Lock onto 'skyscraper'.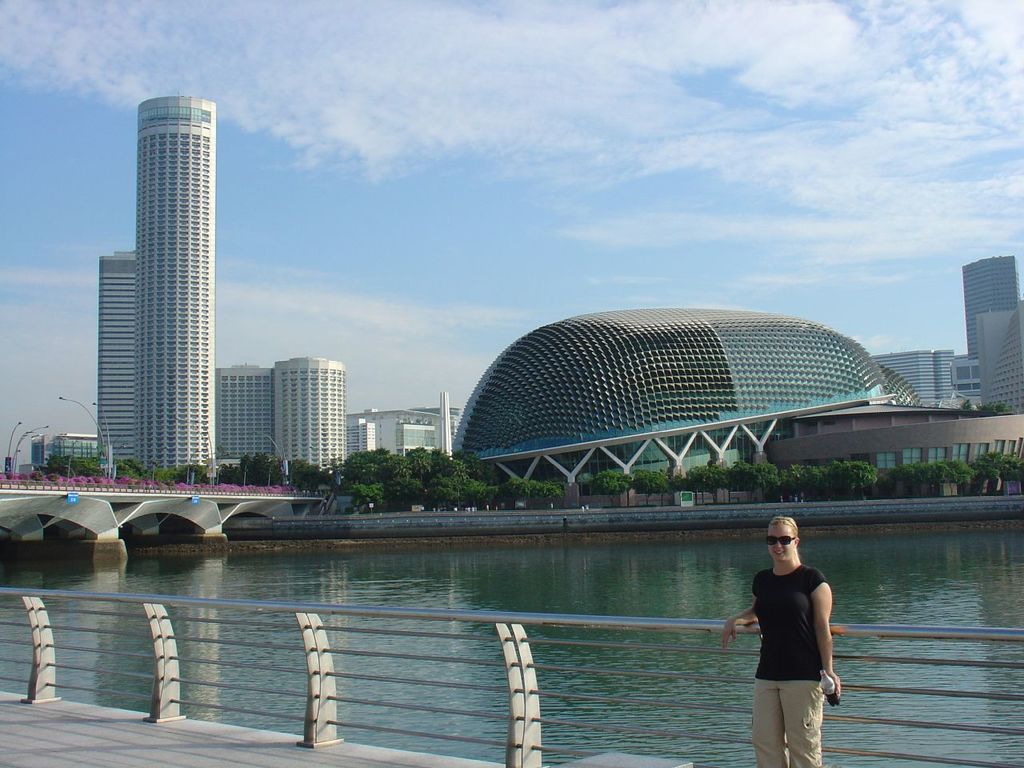
Locked: {"left": 978, "top": 301, "right": 1023, "bottom": 414}.
